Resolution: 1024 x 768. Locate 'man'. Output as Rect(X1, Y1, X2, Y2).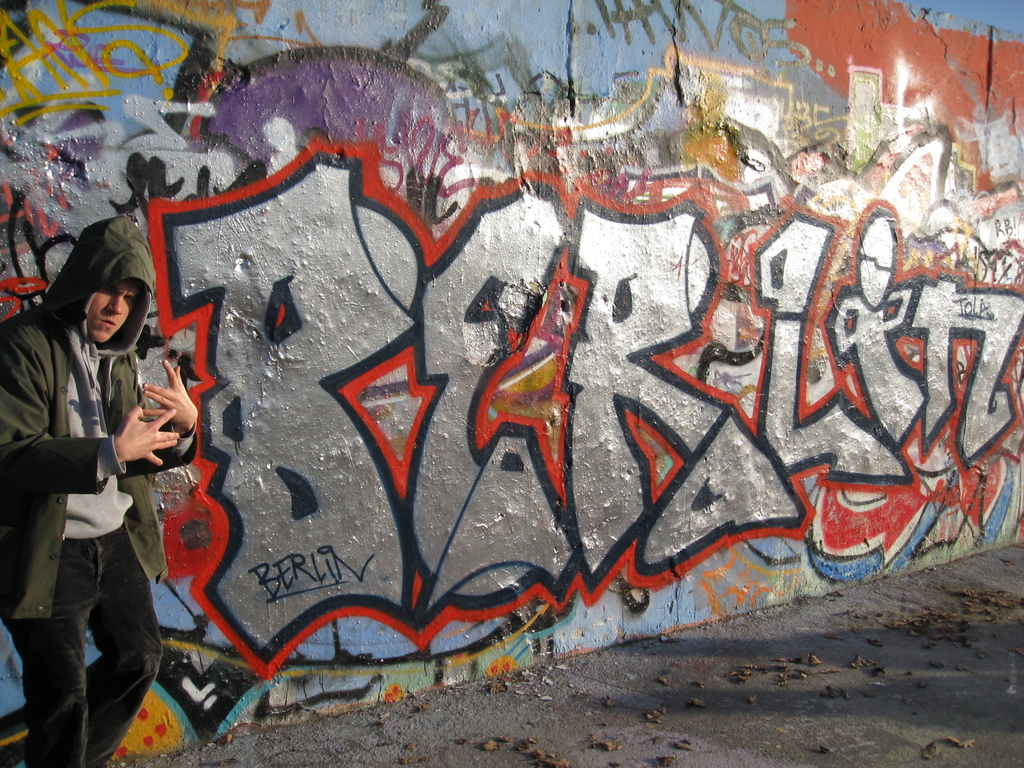
Rect(13, 220, 170, 767).
